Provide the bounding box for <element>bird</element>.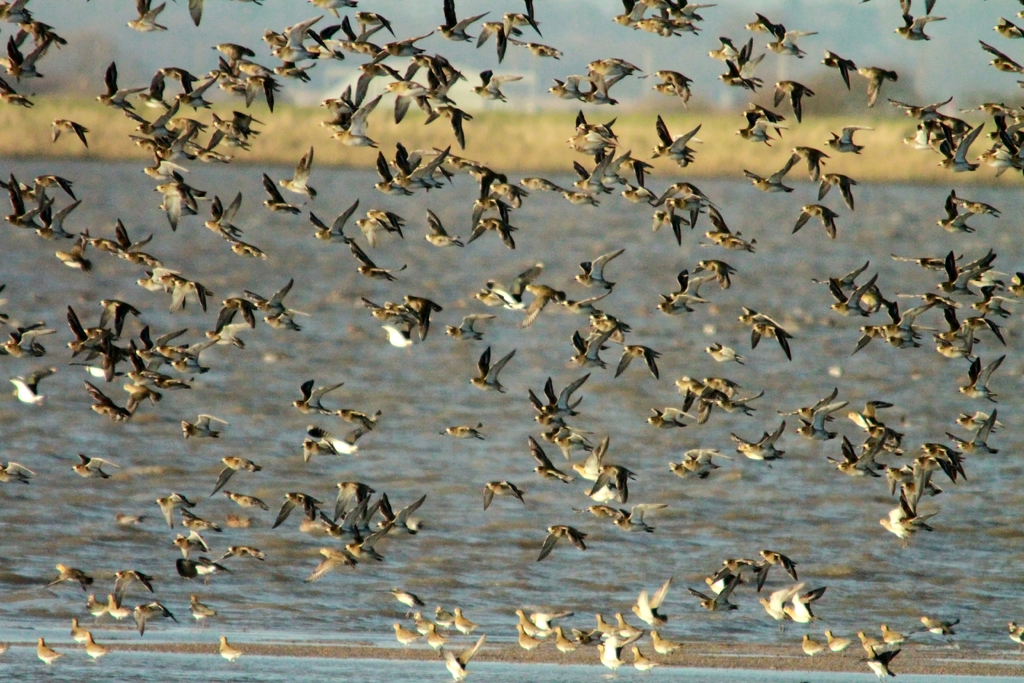
bbox=[568, 325, 638, 376].
